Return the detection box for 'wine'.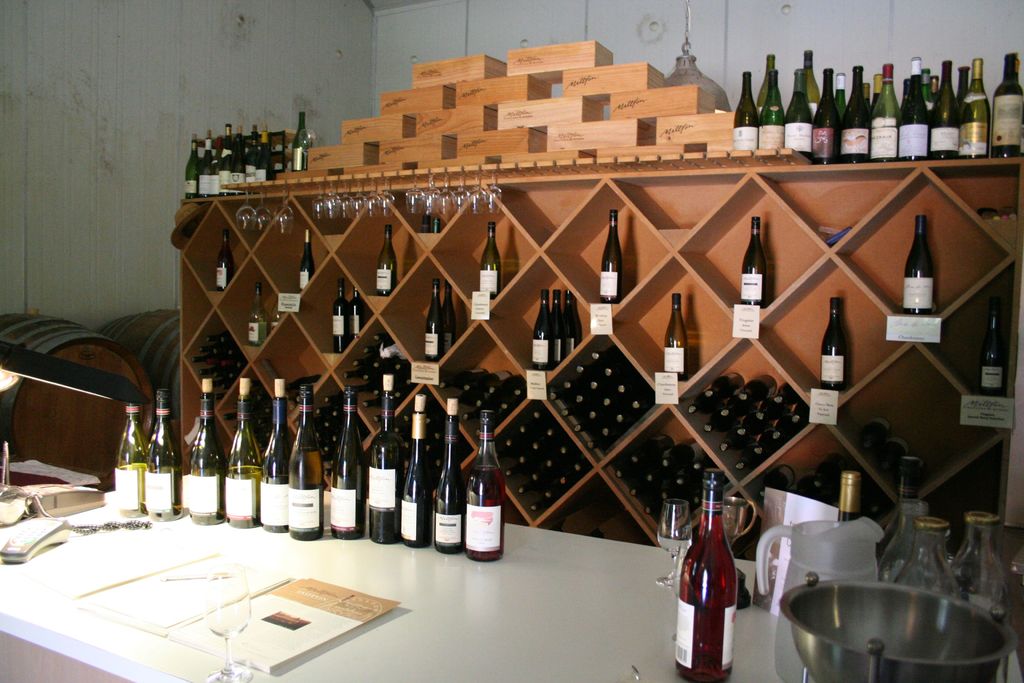
detection(836, 469, 858, 520).
